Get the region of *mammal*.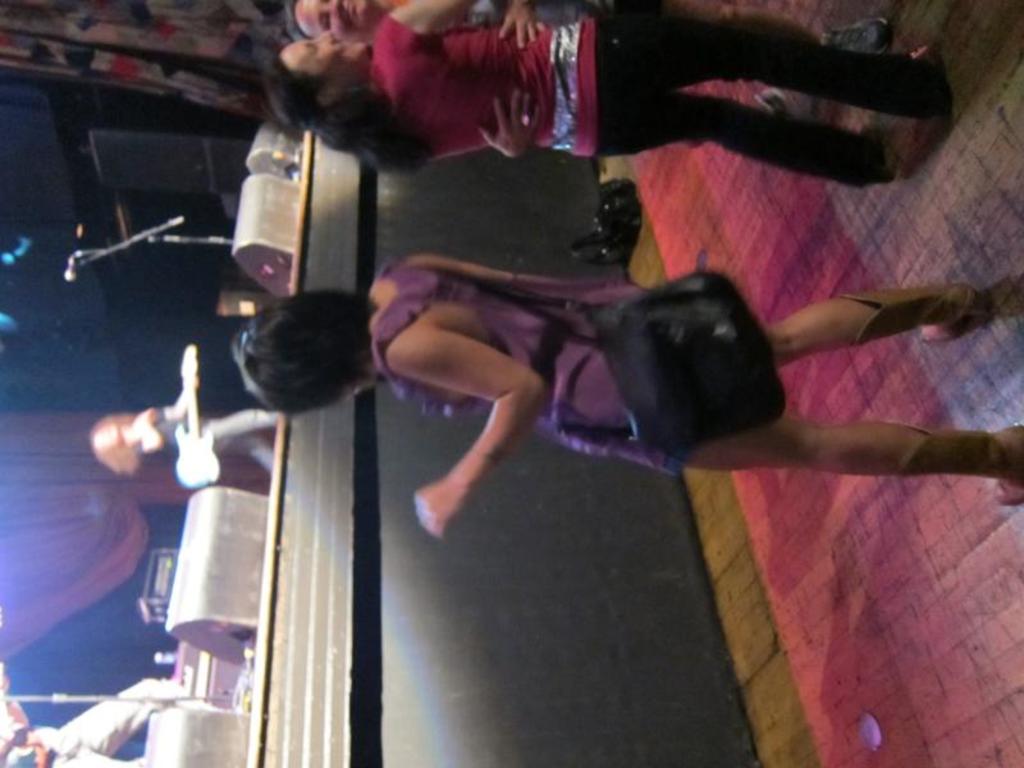
[x1=279, y1=0, x2=891, y2=52].
